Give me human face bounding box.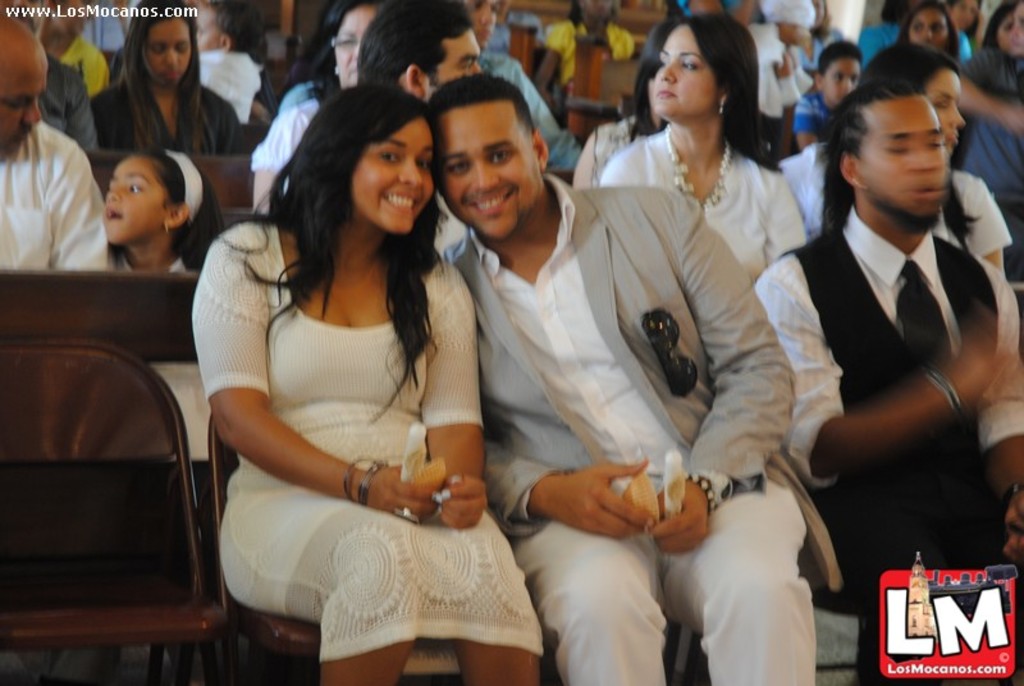
<box>147,20,193,87</box>.
